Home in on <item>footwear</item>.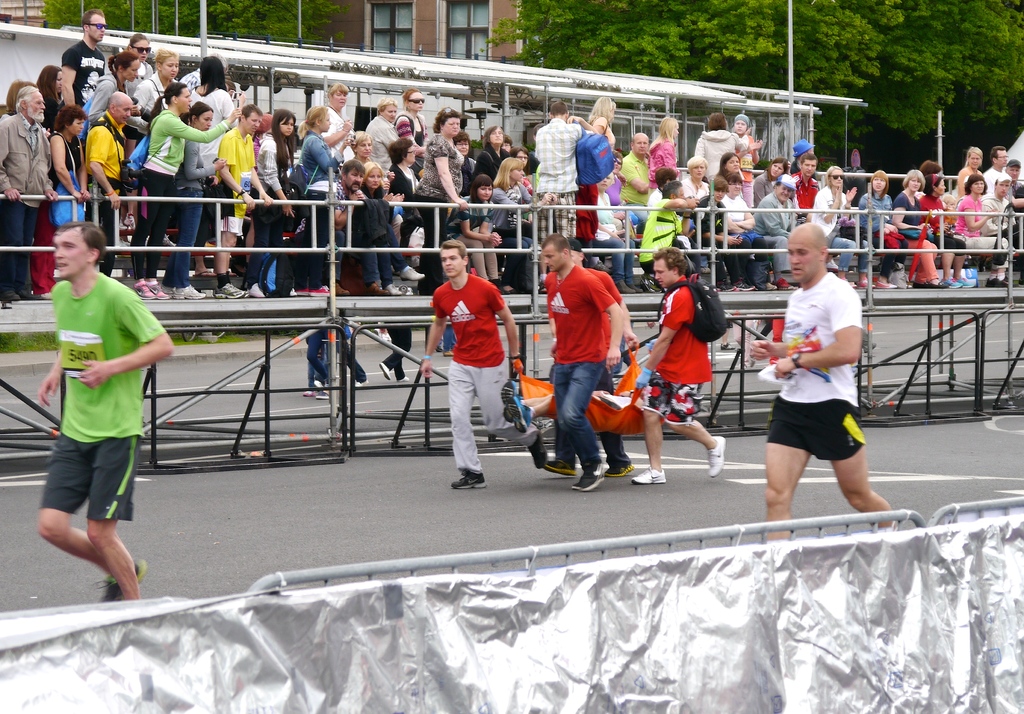
Homed in at x1=294, y1=283, x2=308, y2=295.
